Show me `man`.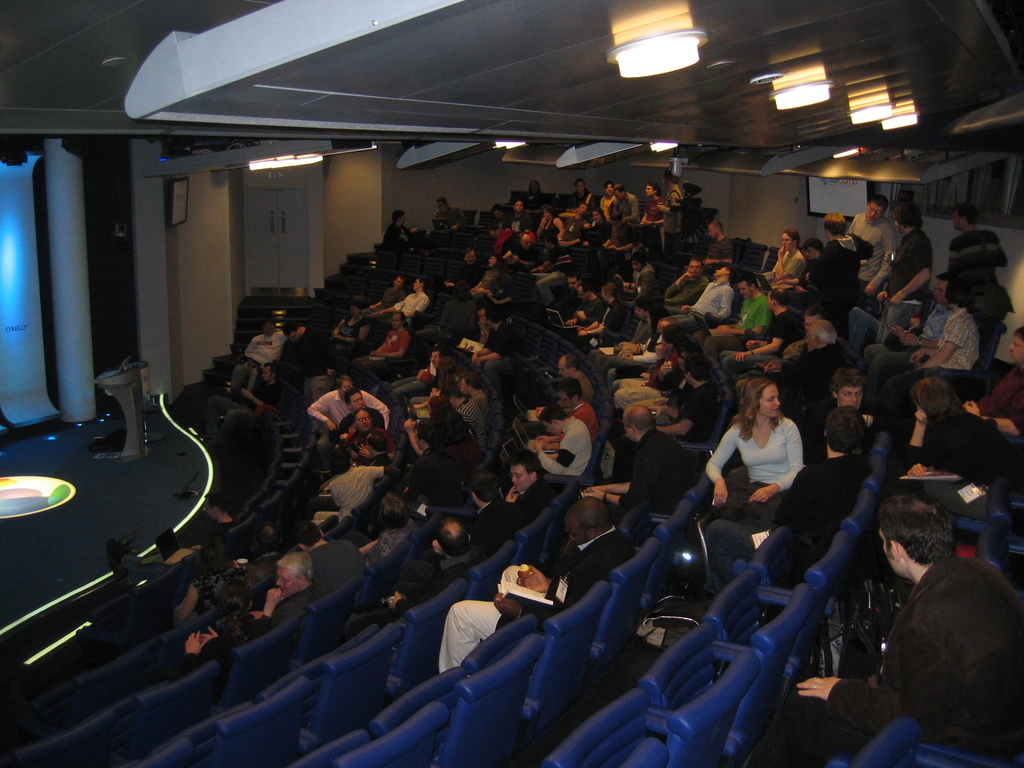
`man` is here: [left=966, top=316, right=1023, bottom=437].
